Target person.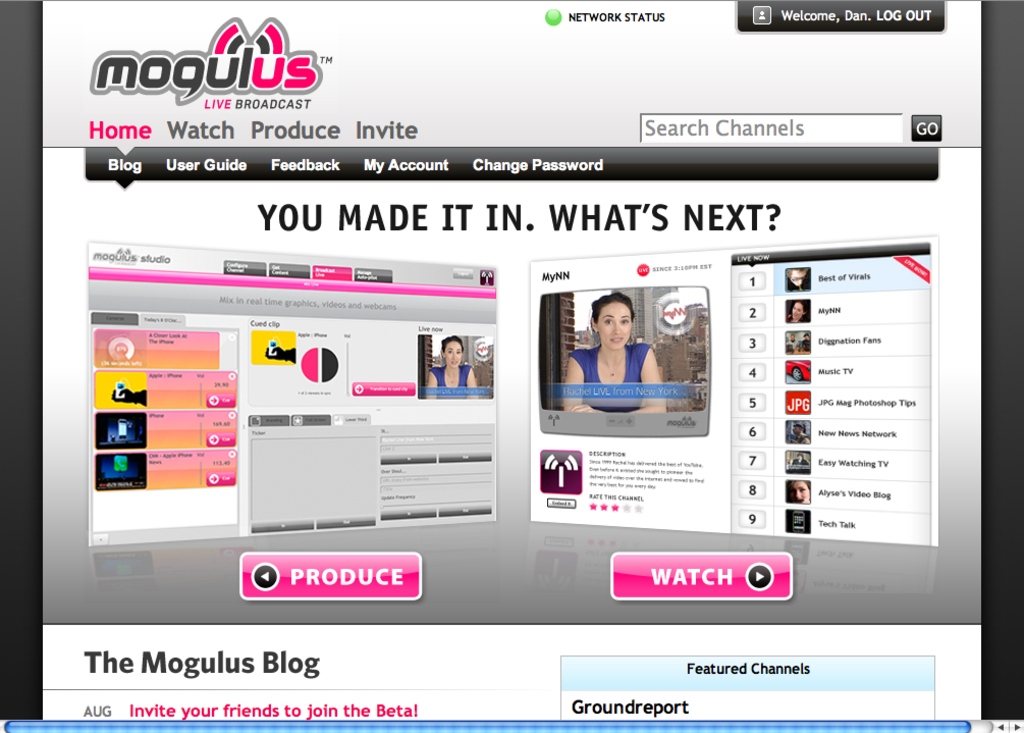
Target region: region(553, 292, 669, 465).
